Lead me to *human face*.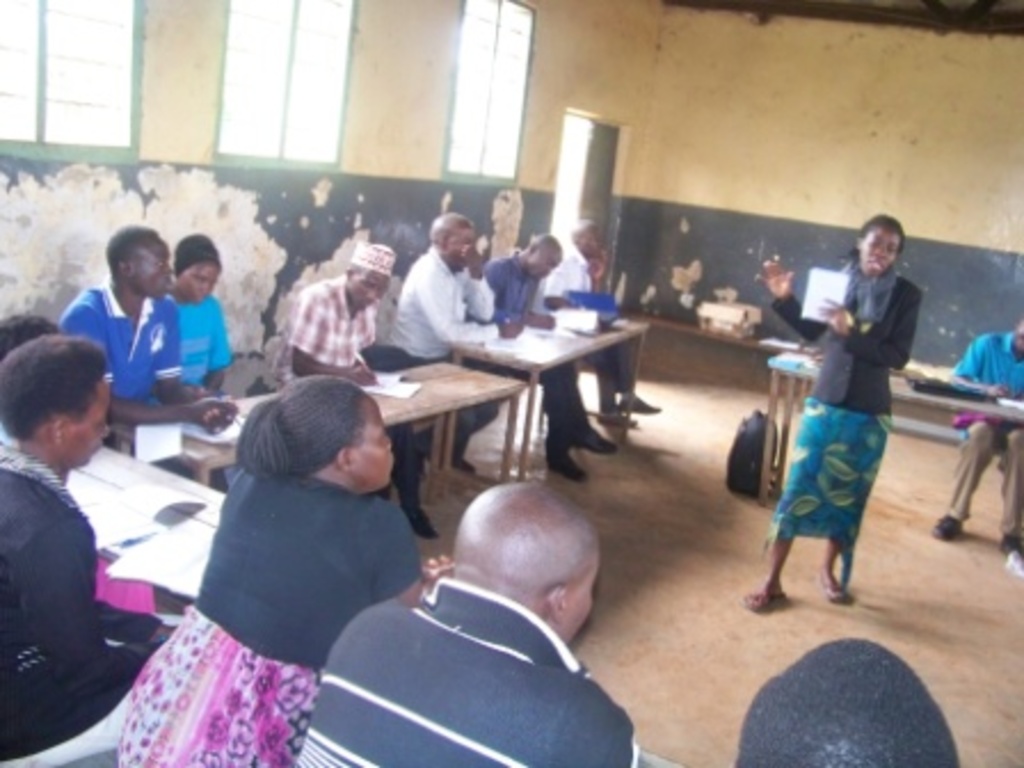
Lead to [x1=66, y1=382, x2=112, y2=466].
